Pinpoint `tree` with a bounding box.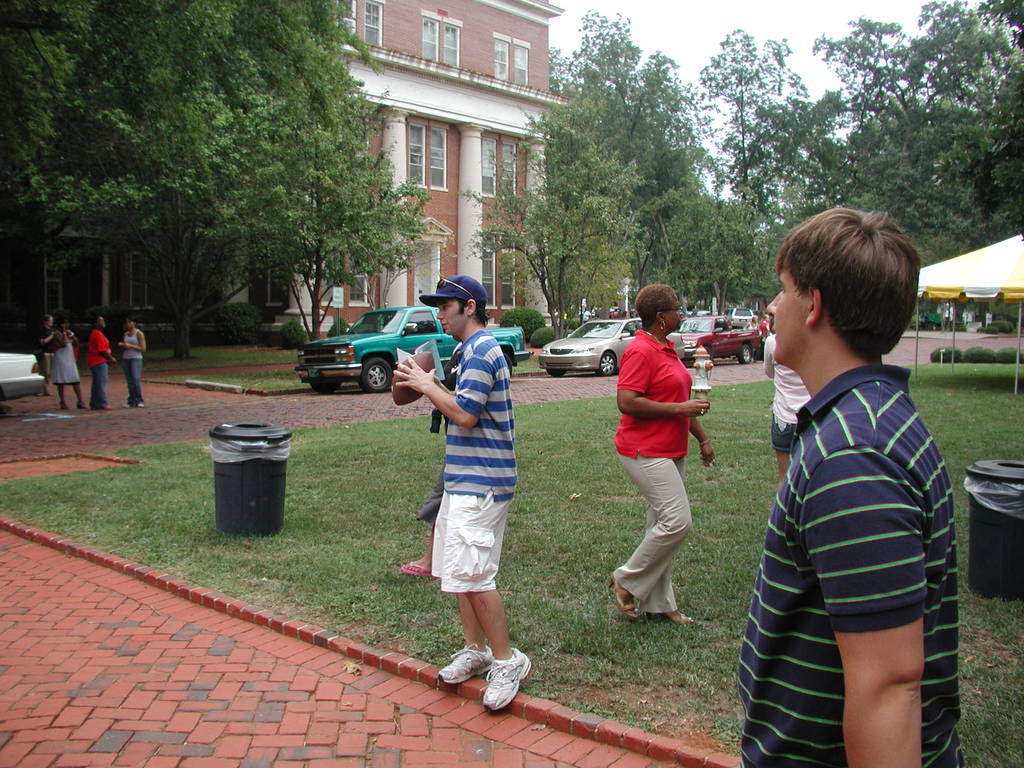
select_region(457, 104, 661, 341).
